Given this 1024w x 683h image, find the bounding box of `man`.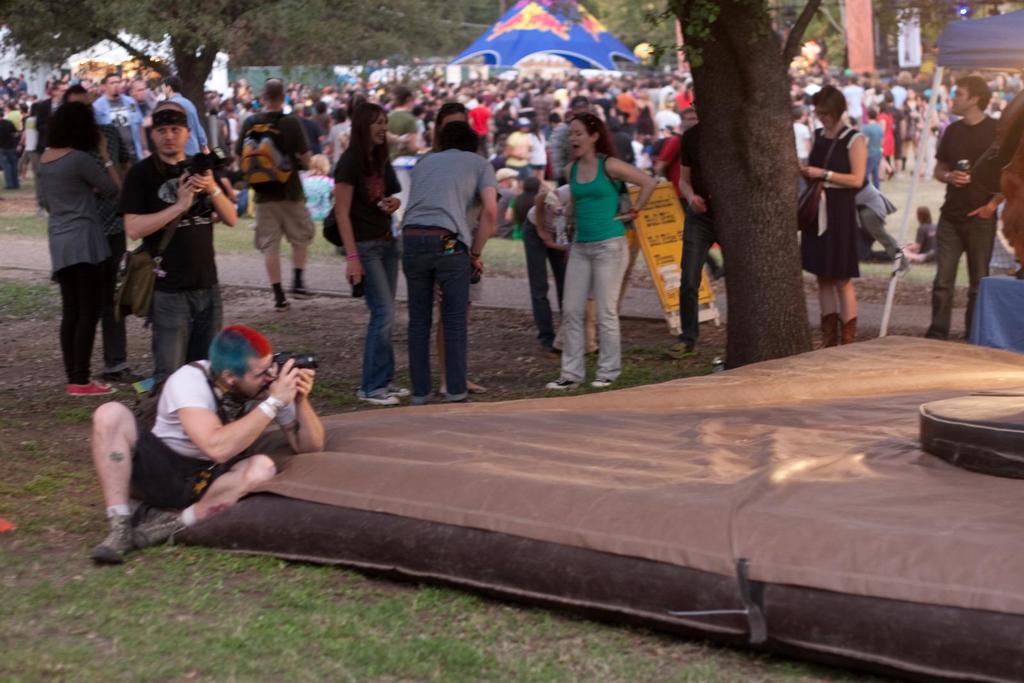
l=117, t=100, r=244, b=398.
